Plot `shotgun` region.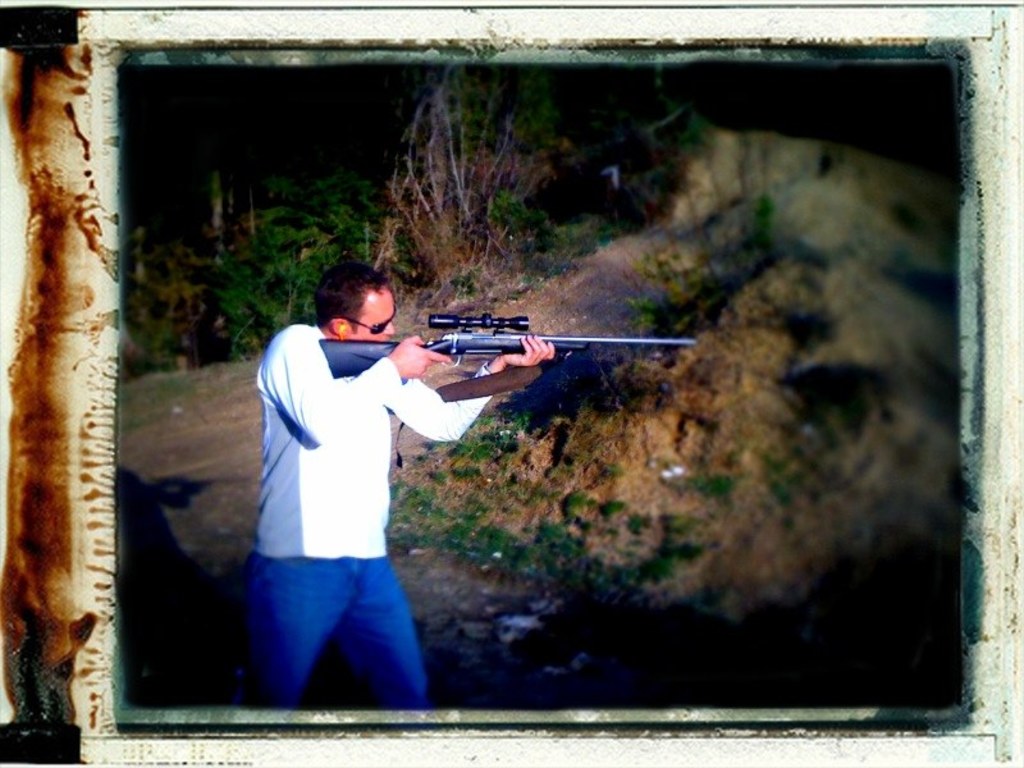
Plotted at (x1=319, y1=314, x2=696, y2=374).
